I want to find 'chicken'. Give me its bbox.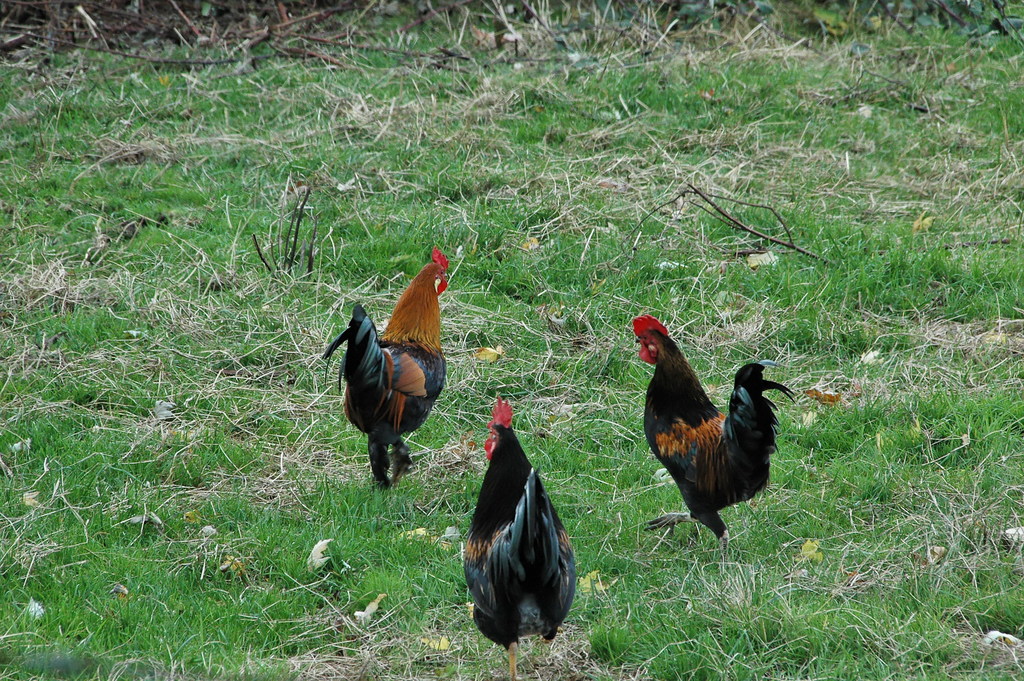
<bbox>635, 320, 789, 555</bbox>.
